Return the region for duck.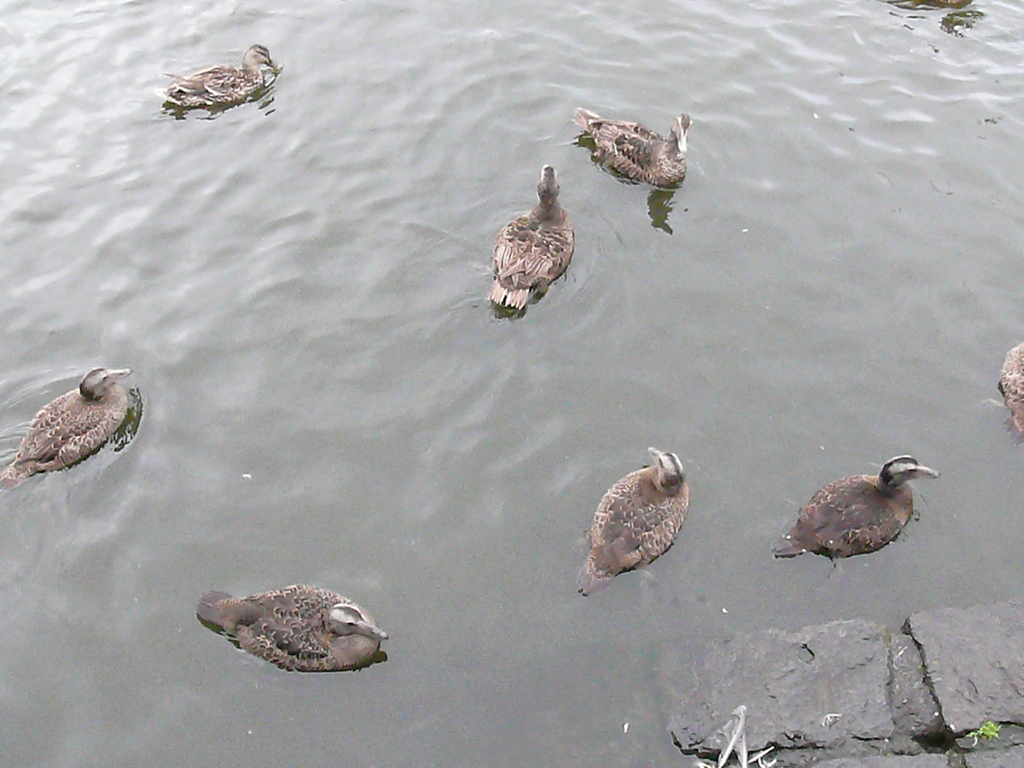
region(159, 42, 278, 103).
